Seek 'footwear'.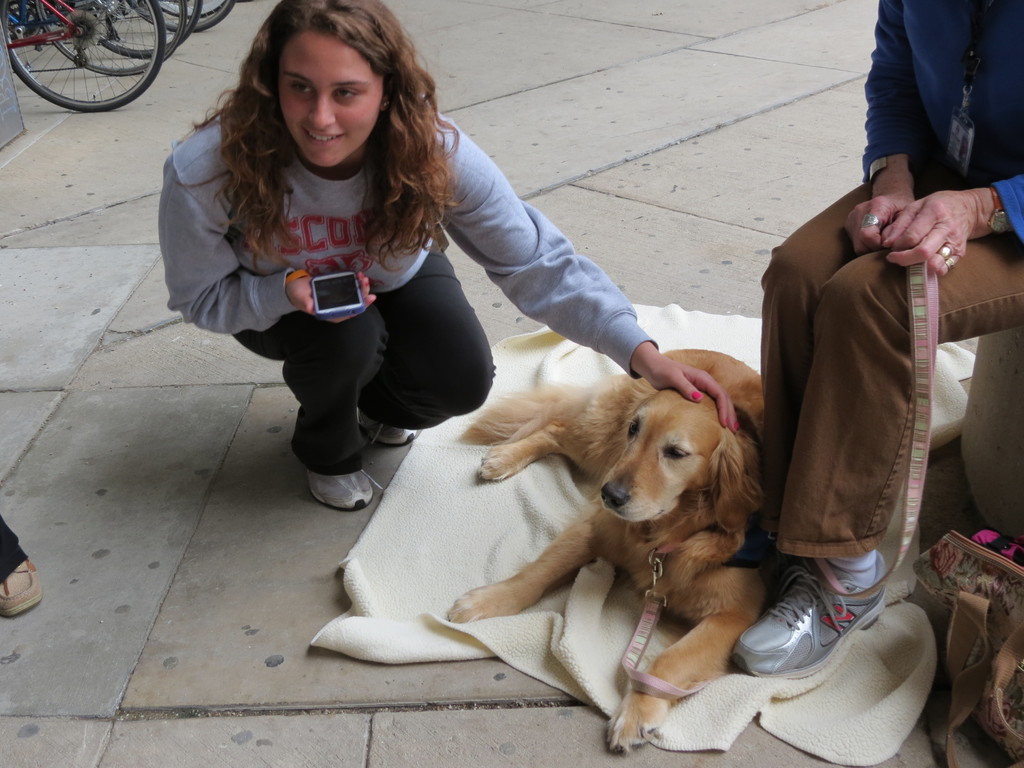
(292,454,372,526).
